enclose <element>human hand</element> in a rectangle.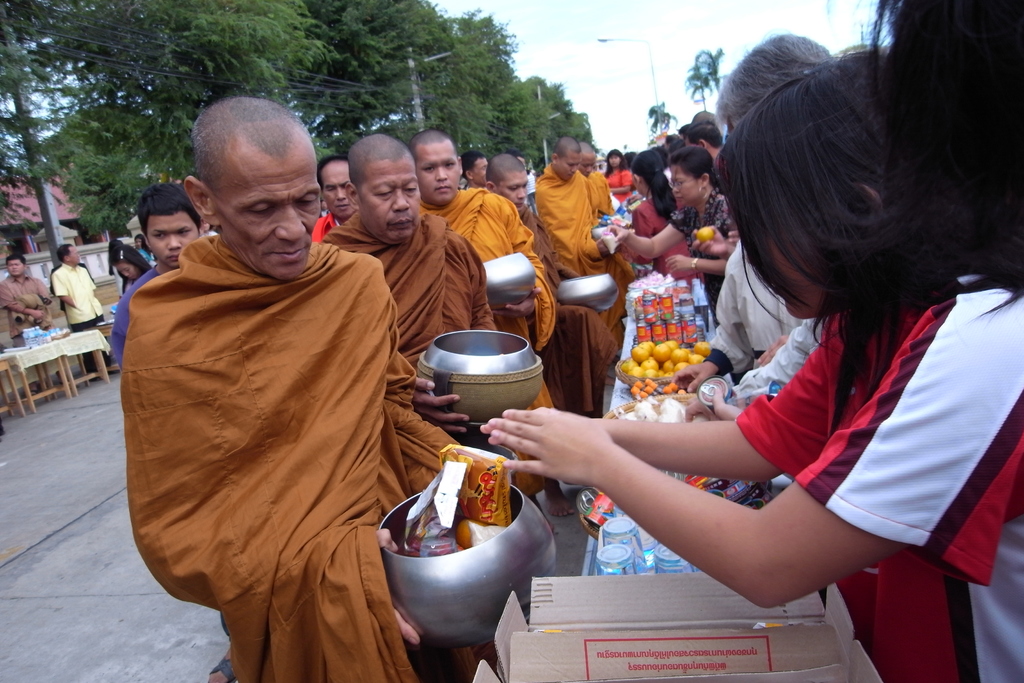
bbox(413, 378, 470, 436).
